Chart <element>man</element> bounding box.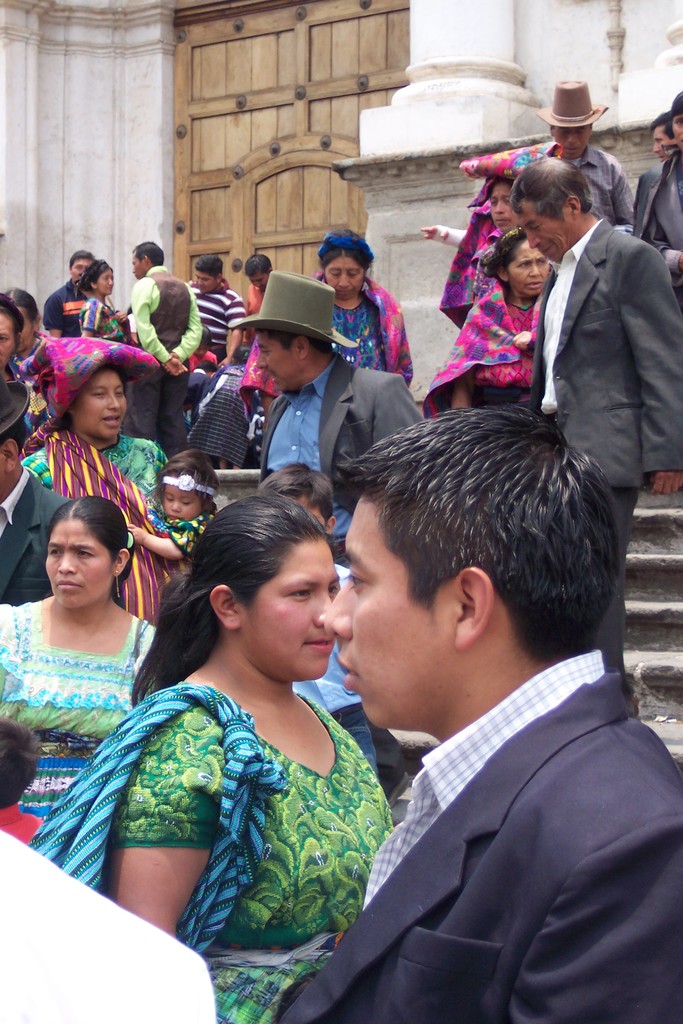
Charted: [507,156,682,567].
